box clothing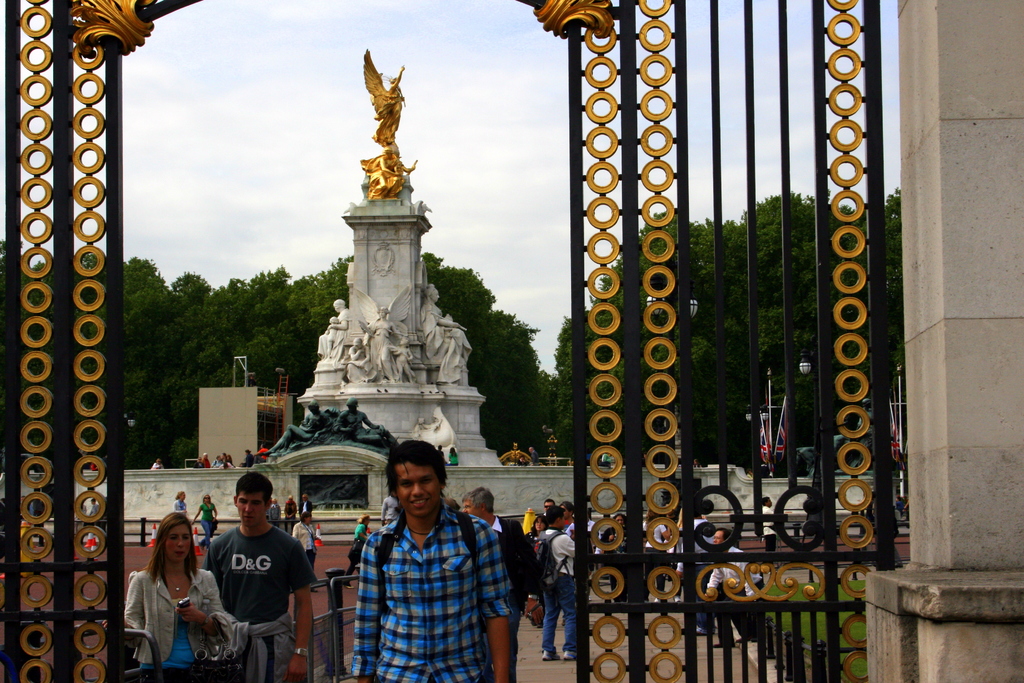
444,450,460,466
